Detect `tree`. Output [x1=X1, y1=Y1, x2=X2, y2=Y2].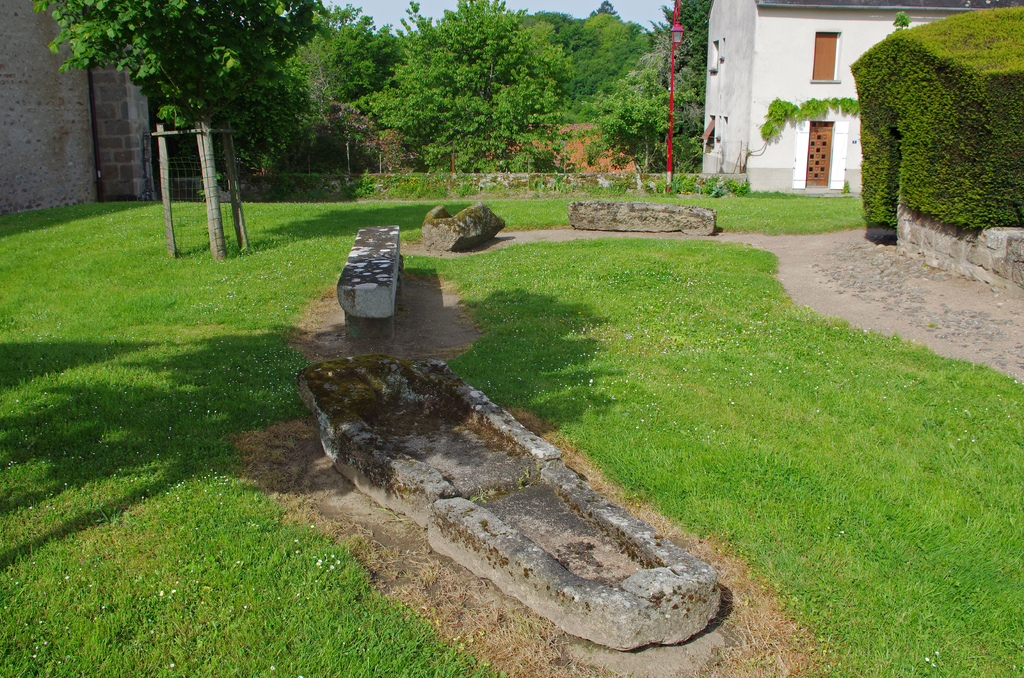
[x1=281, y1=0, x2=406, y2=104].
